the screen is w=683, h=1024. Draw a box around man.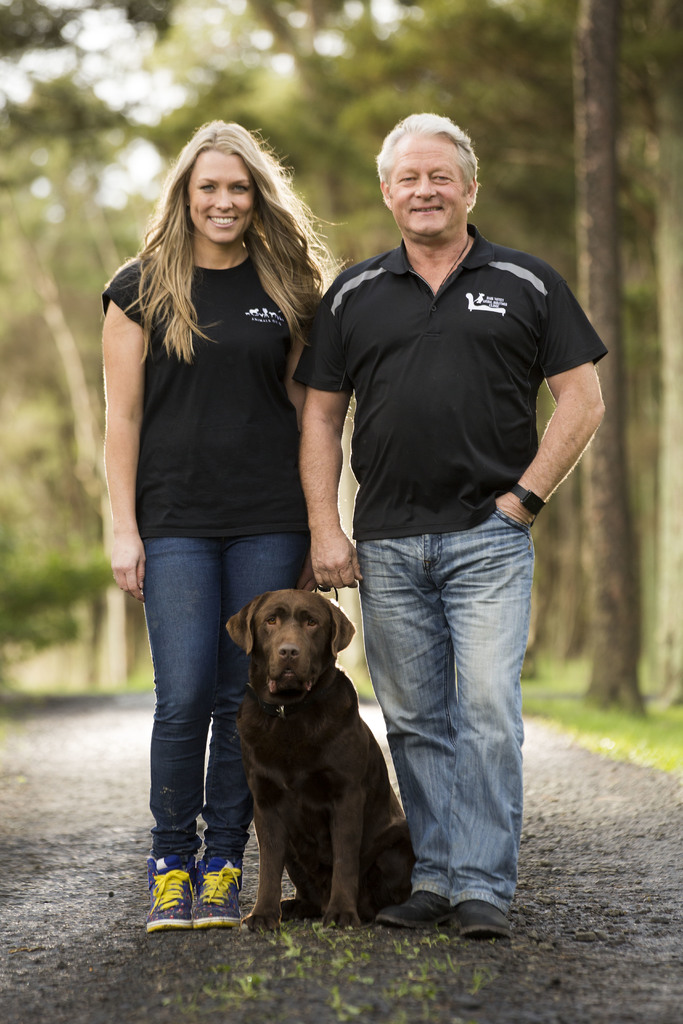
[287,123,592,915].
